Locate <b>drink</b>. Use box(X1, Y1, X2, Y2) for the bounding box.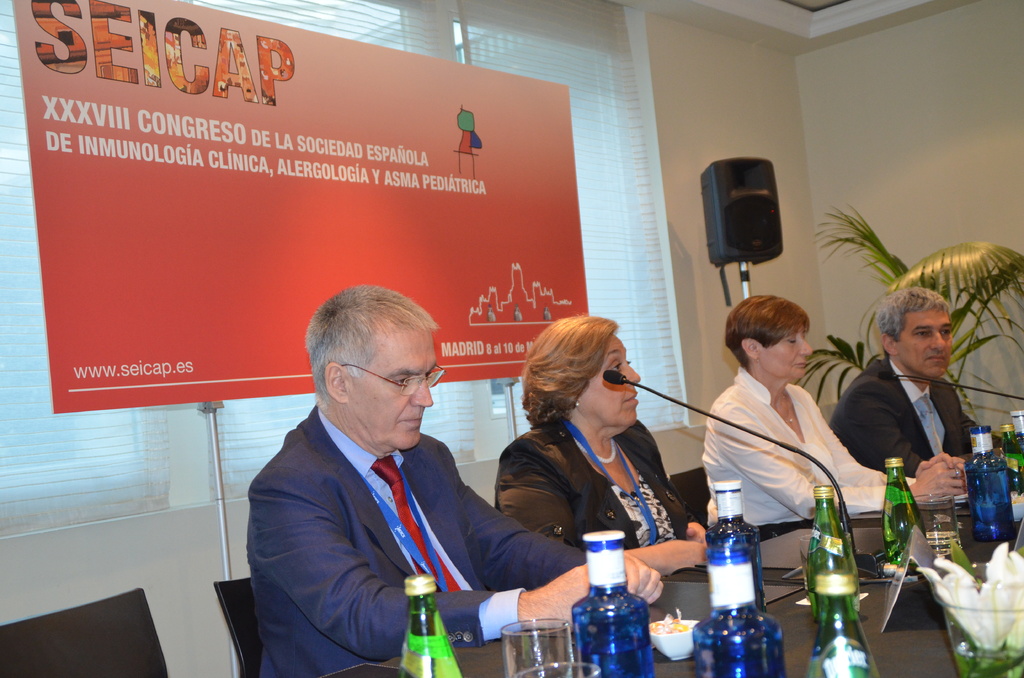
box(889, 457, 932, 567).
